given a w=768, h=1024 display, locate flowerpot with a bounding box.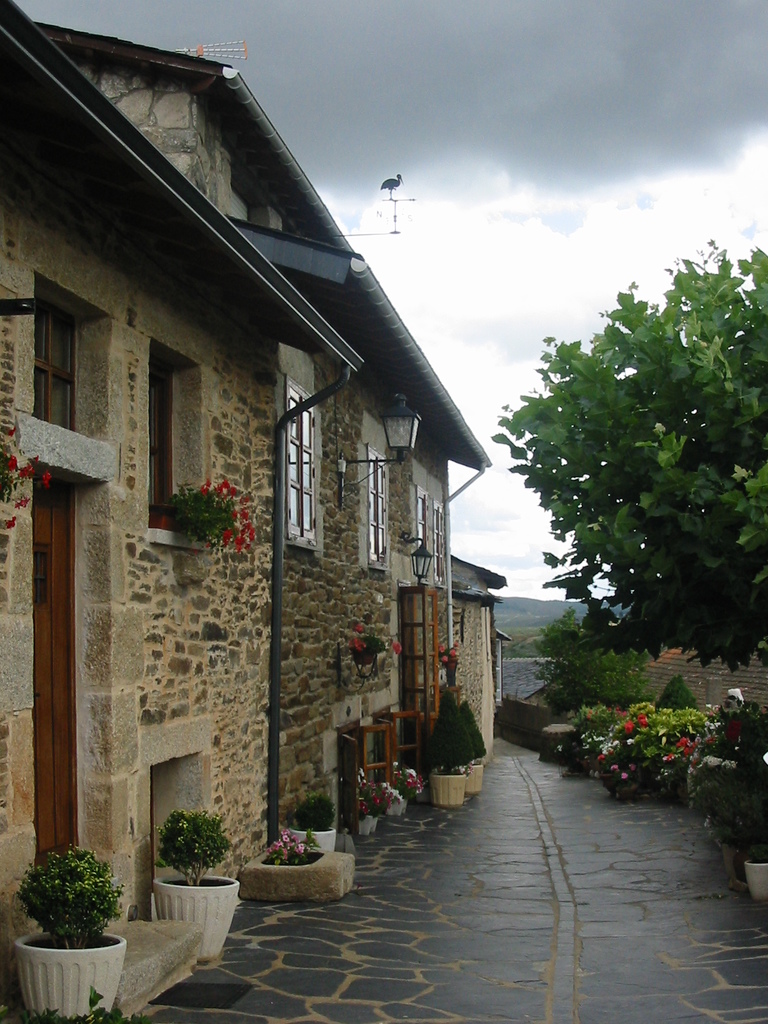
Located: bbox=[154, 867, 240, 966].
